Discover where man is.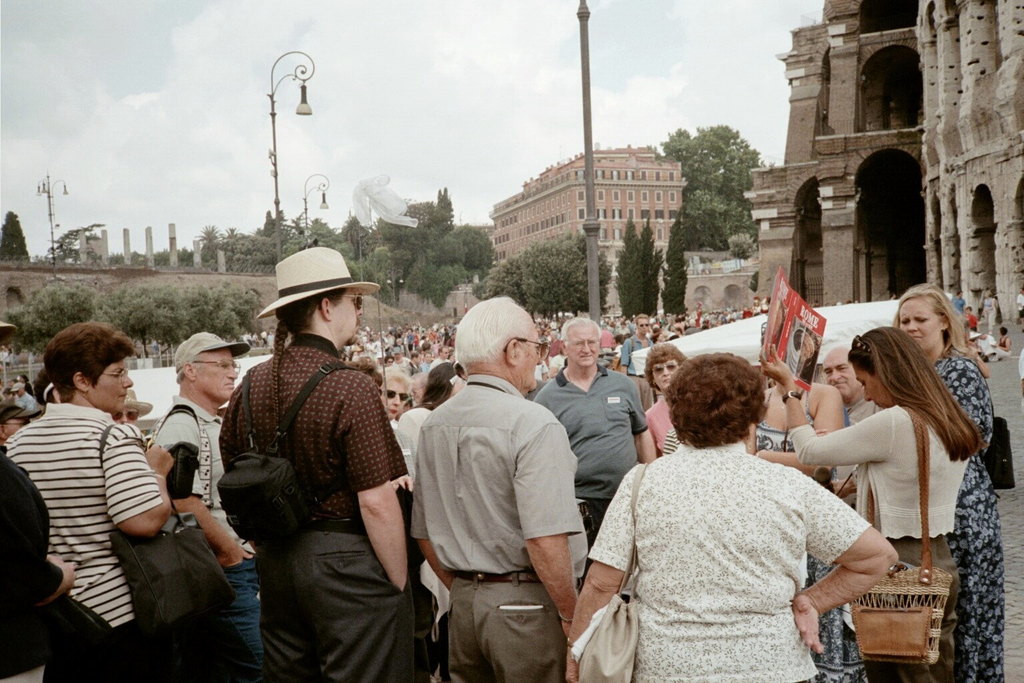
Discovered at pyautogui.locateOnScreen(400, 353, 419, 372).
